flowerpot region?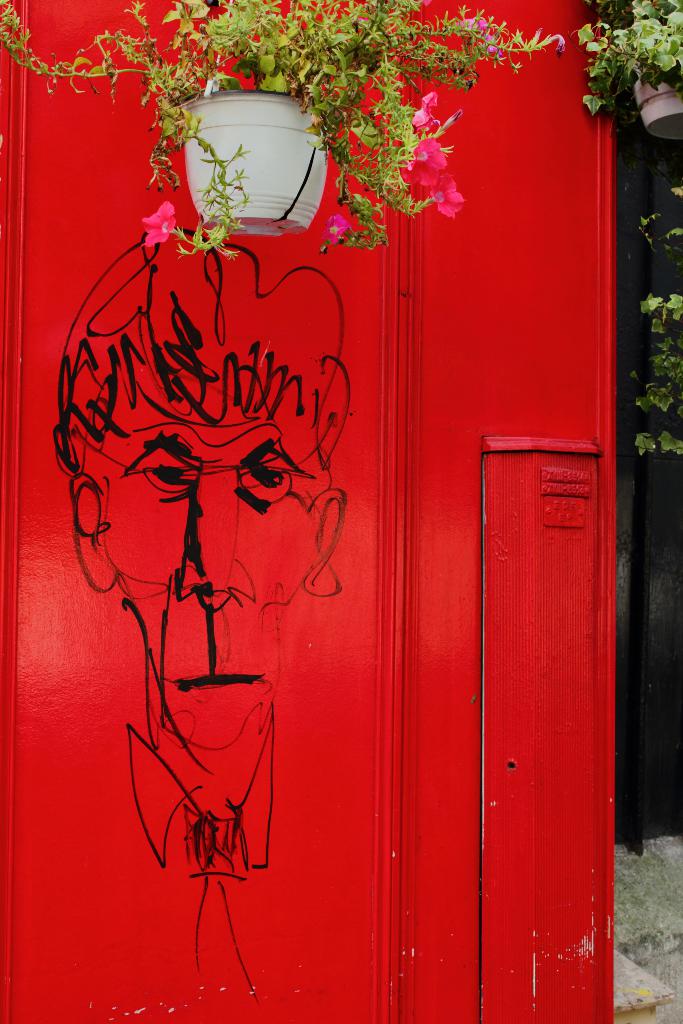
(x1=636, y1=71, x2=682, y2=141)
